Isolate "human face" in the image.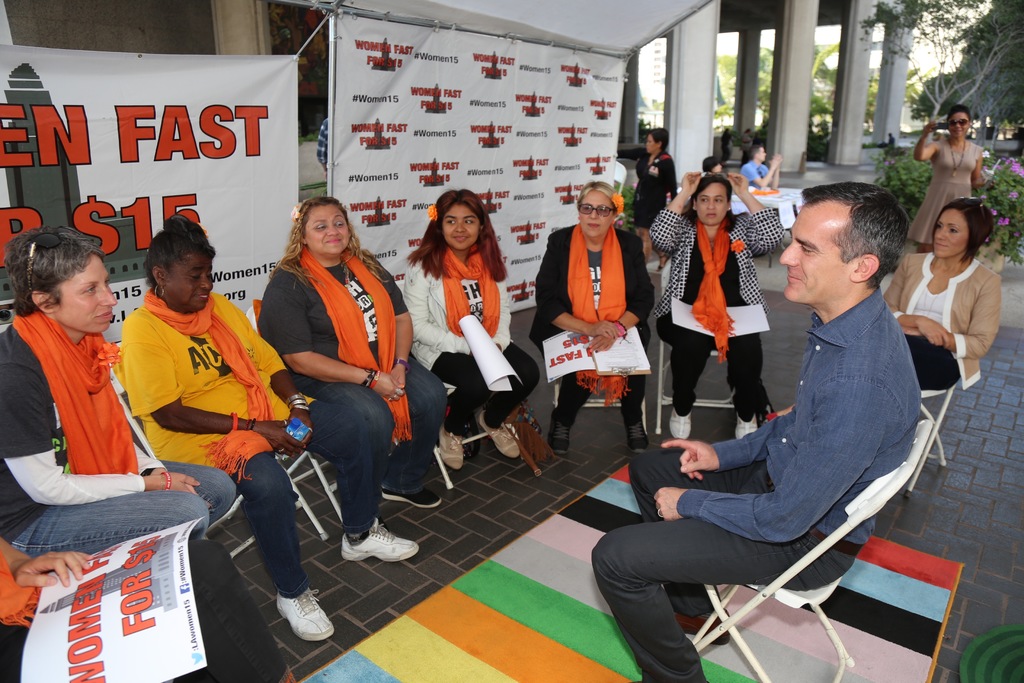
Isolated region: 442, 205, 481, 252.
